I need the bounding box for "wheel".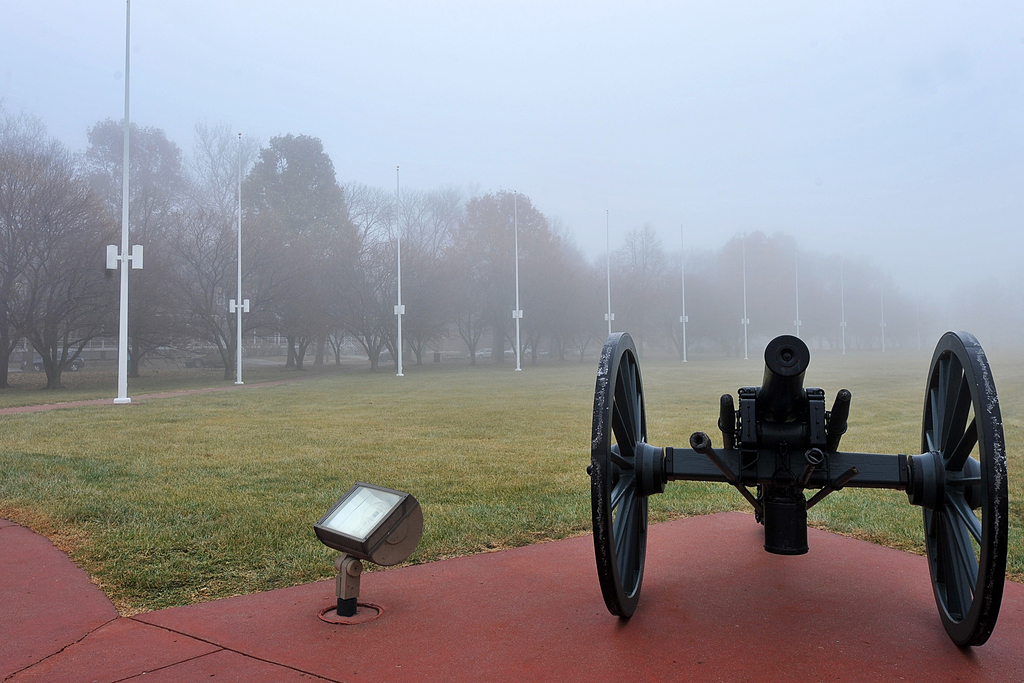
Here it is: [588,331,645,617].
